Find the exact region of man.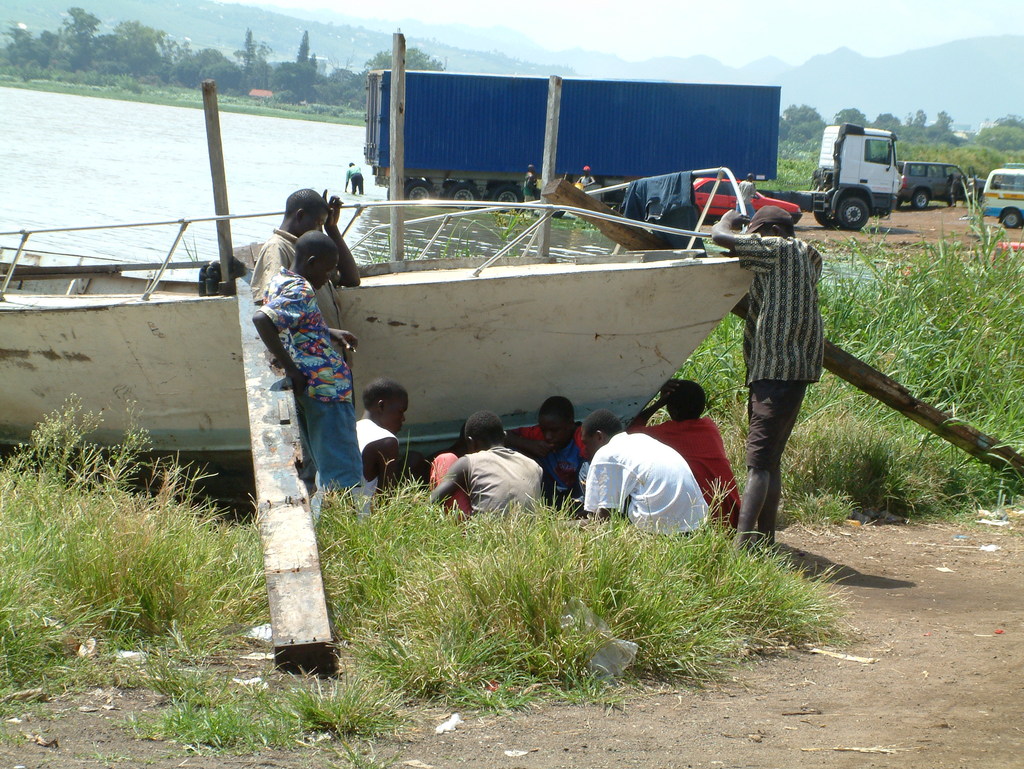
Exact region: <bbox>580, 411, 718, 580</bbox>.
